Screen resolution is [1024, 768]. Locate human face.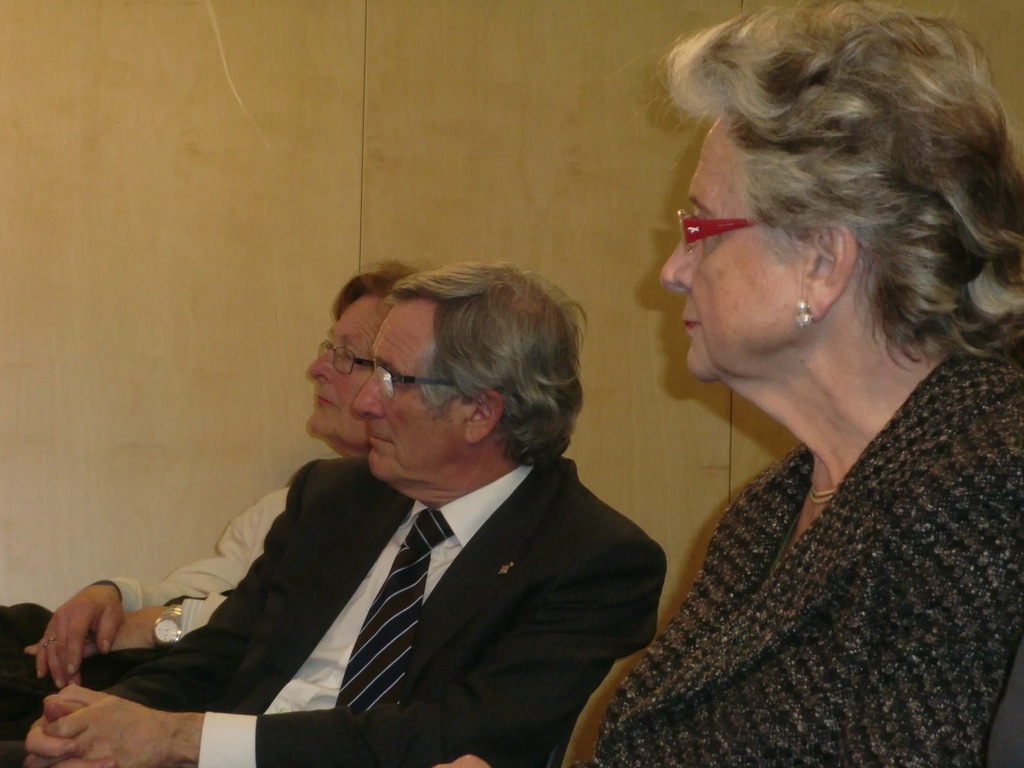
region(352, 300, 482, 494).
